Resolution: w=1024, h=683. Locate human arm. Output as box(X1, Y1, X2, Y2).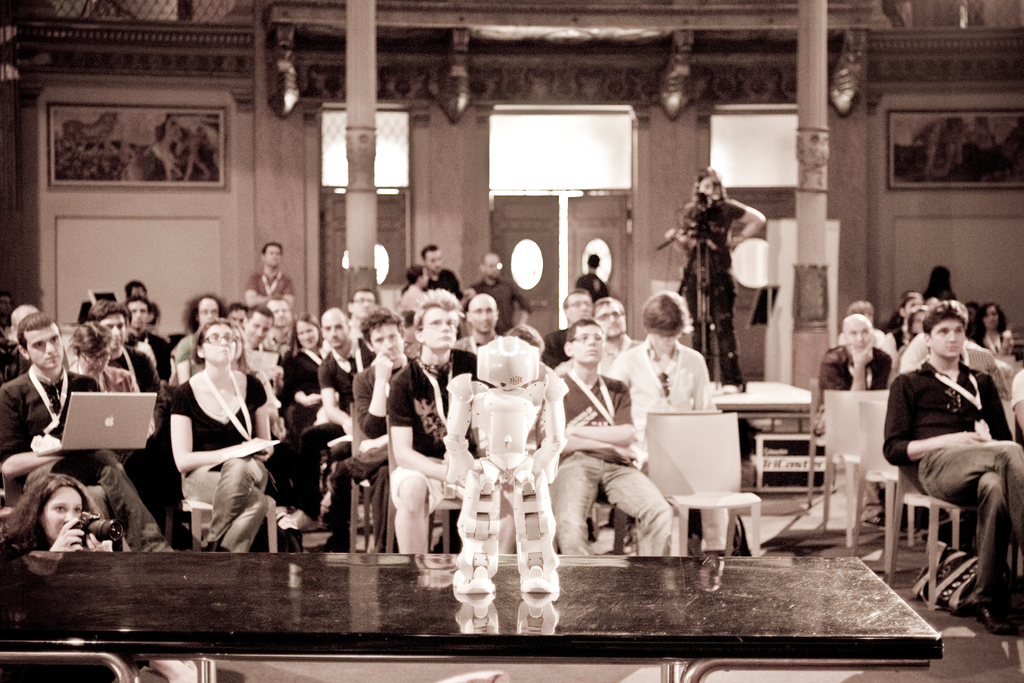
box(47, 517, 86, 551).
